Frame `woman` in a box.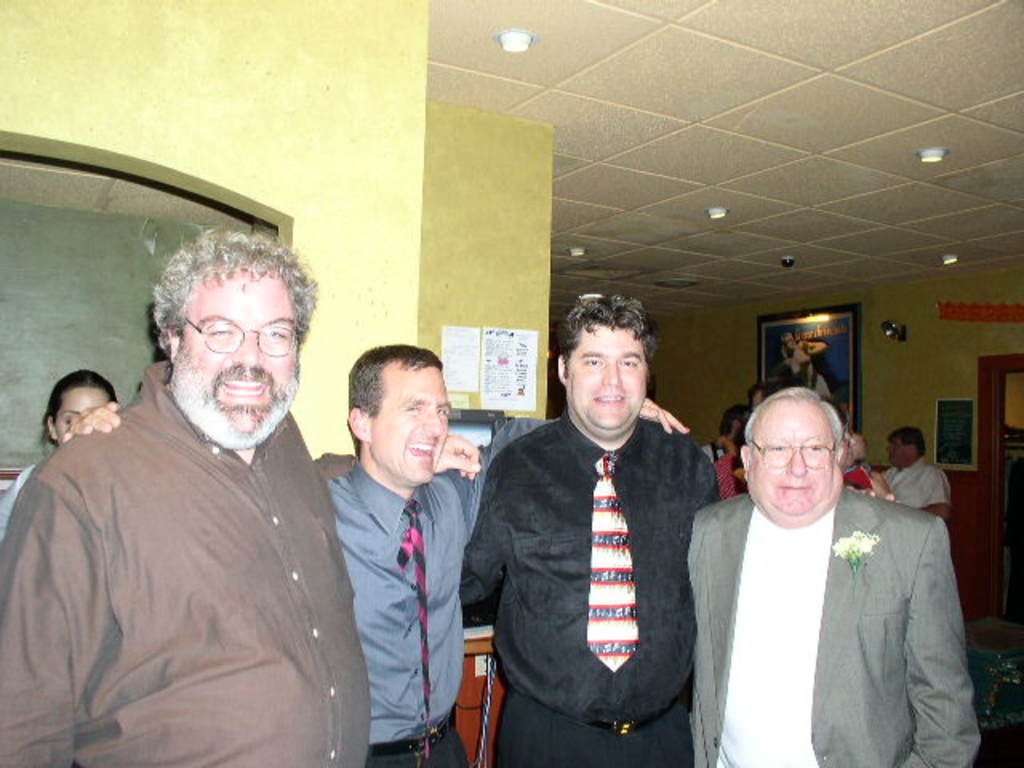
box=[842, 430, 891, 501].
